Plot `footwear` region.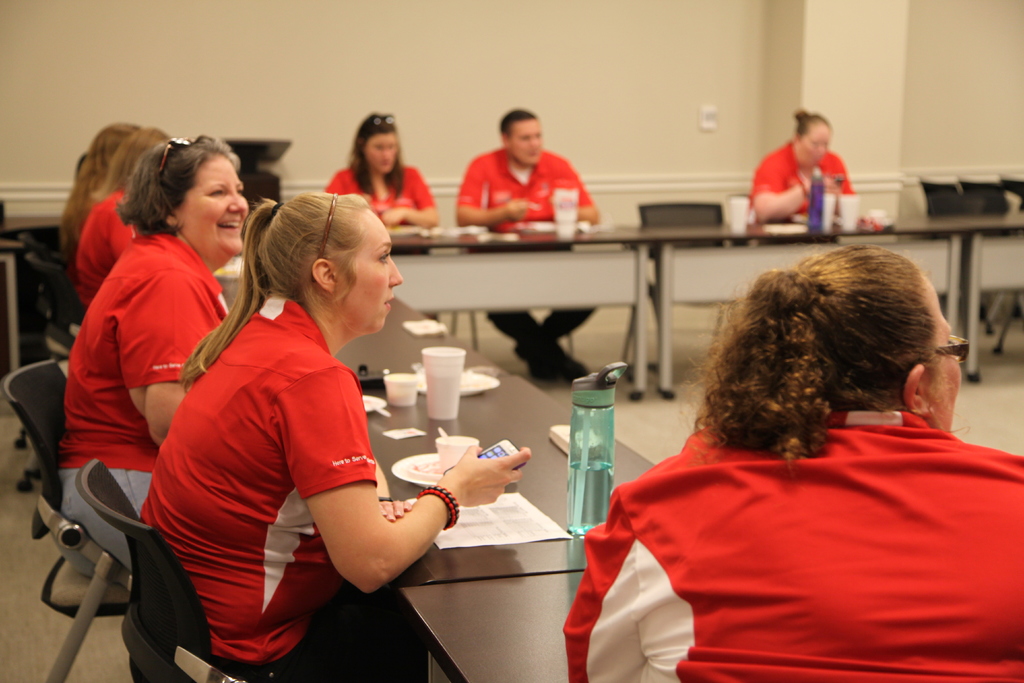
Plotted at (left=514, top=346, right=559, bottom=383).
